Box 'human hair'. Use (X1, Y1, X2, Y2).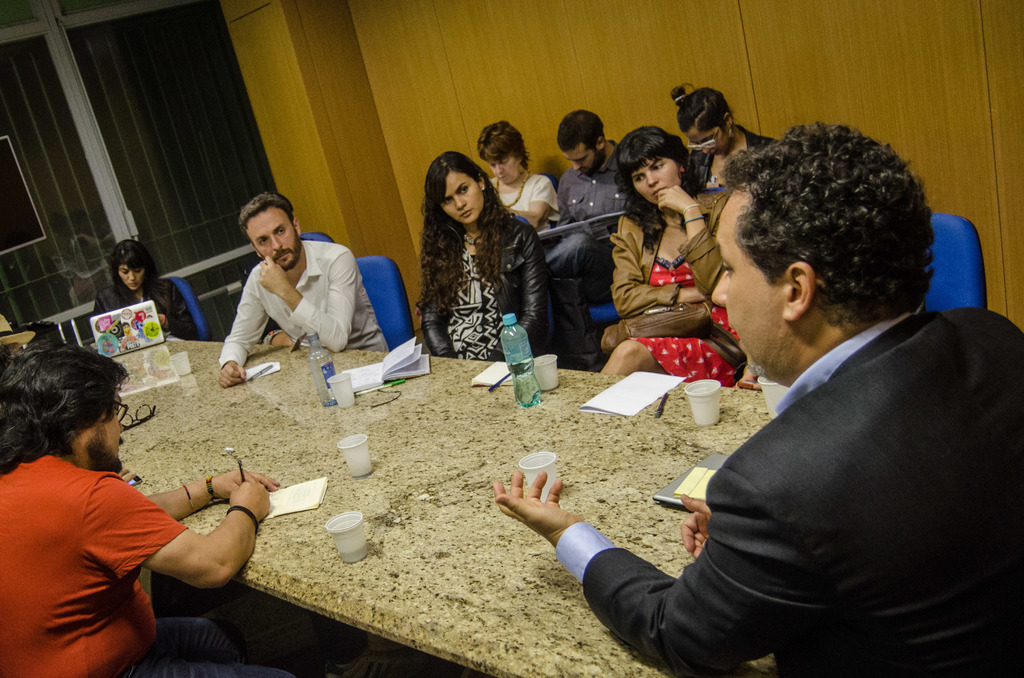
(554, 107, 604, 149).
